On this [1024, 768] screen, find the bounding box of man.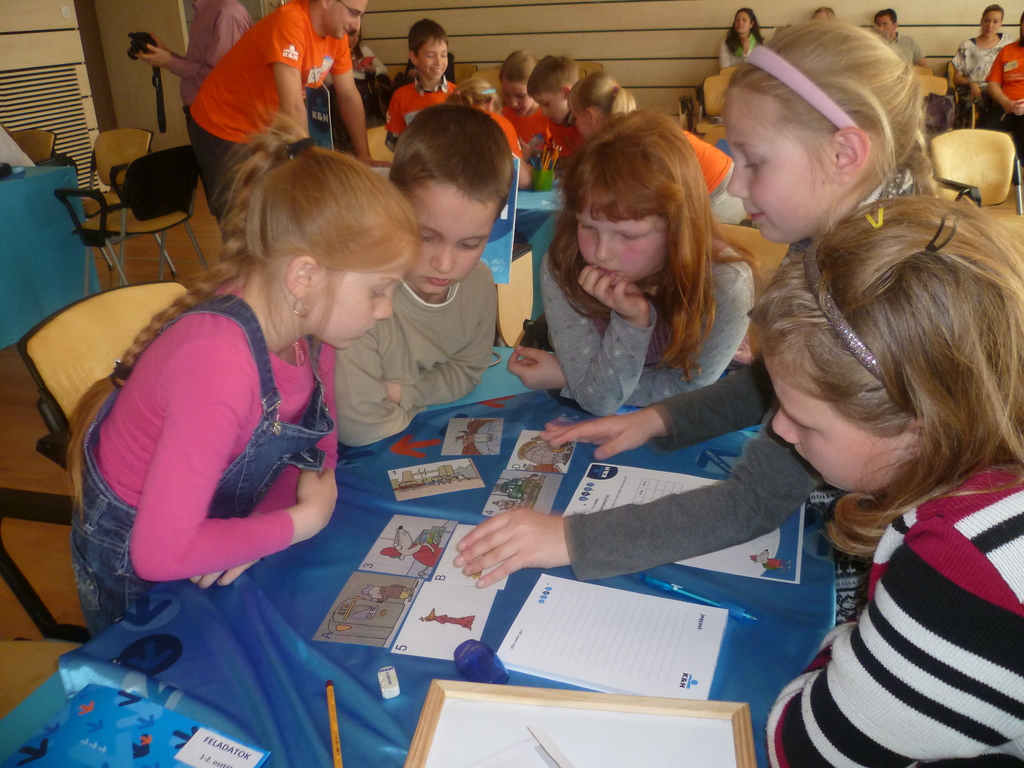
Bounding box: locate(136, 0, 245, 147).
